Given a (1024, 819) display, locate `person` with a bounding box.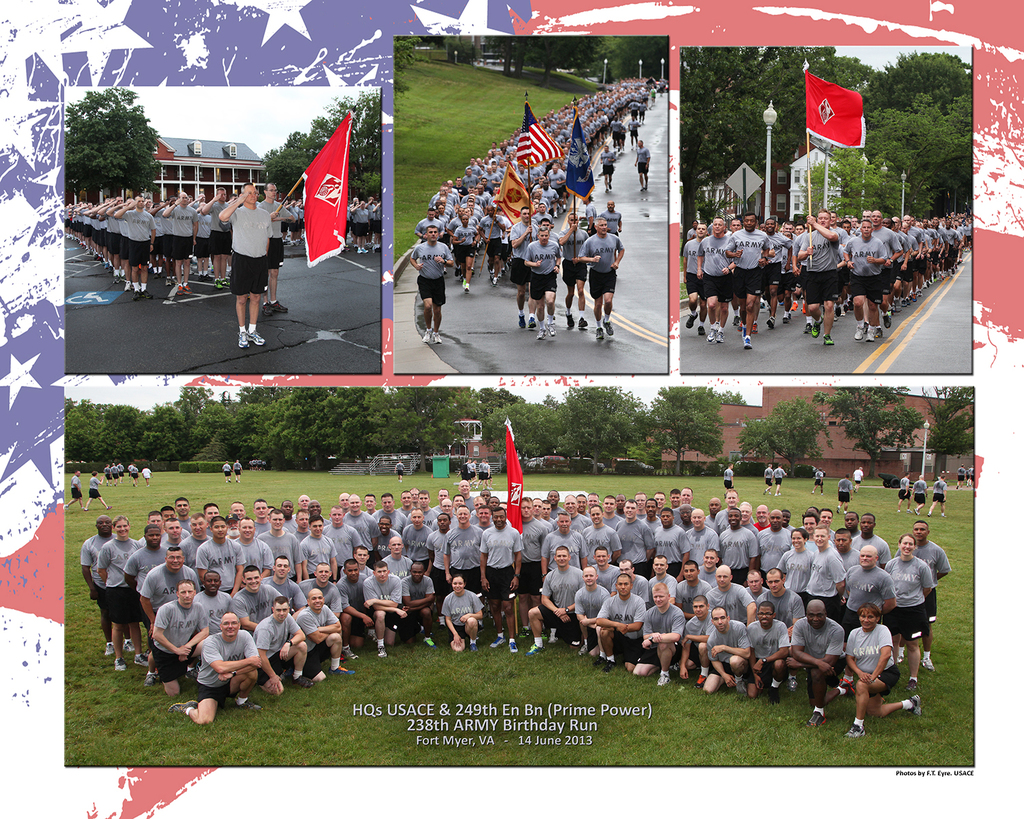
Located: region(468, 457, 483, 487).
